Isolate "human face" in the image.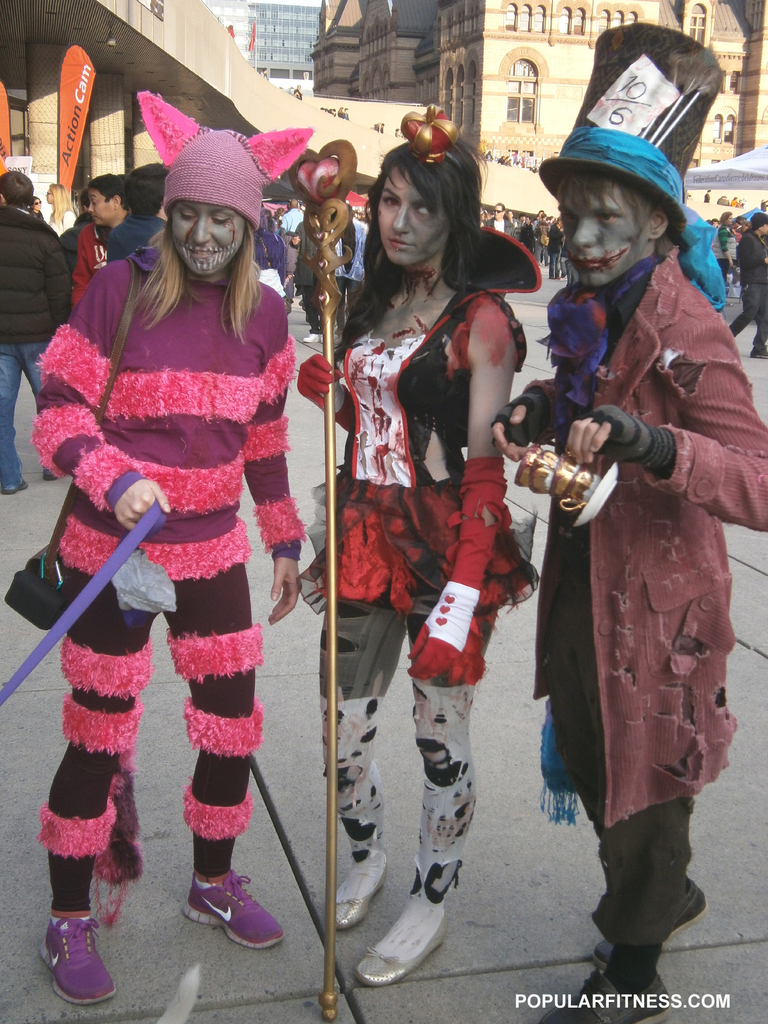
Isolated region: [x1=176, y1=195, x2=248, y2=274].
